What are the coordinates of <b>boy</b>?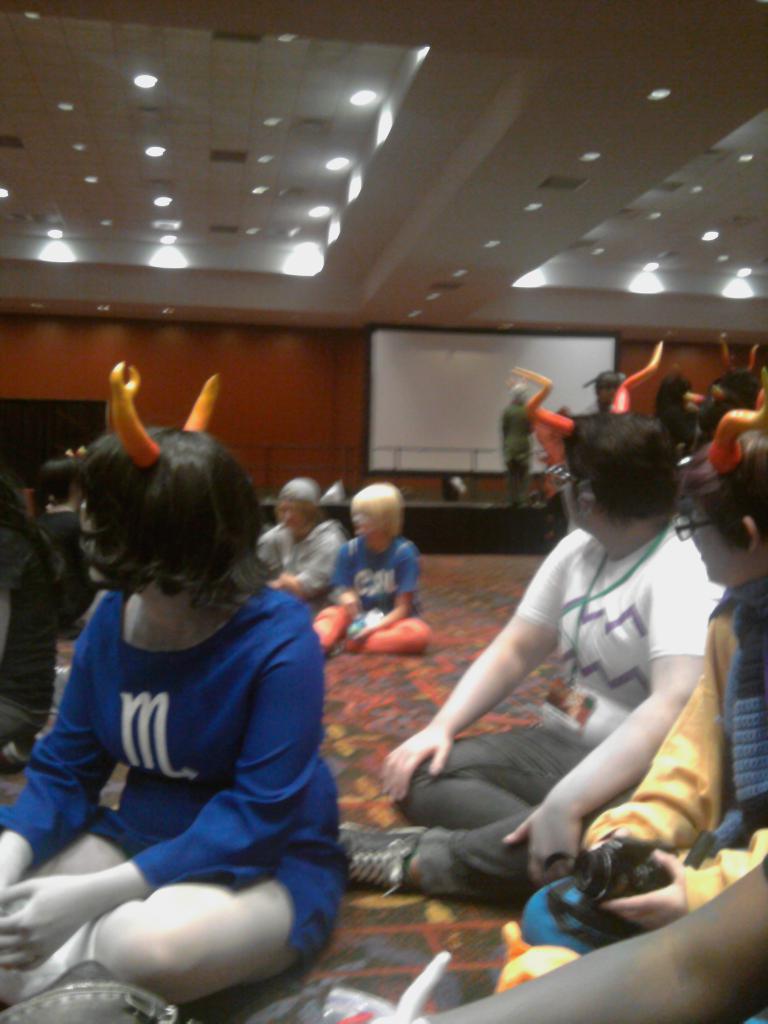
locate(321, 477, 445, 676).
